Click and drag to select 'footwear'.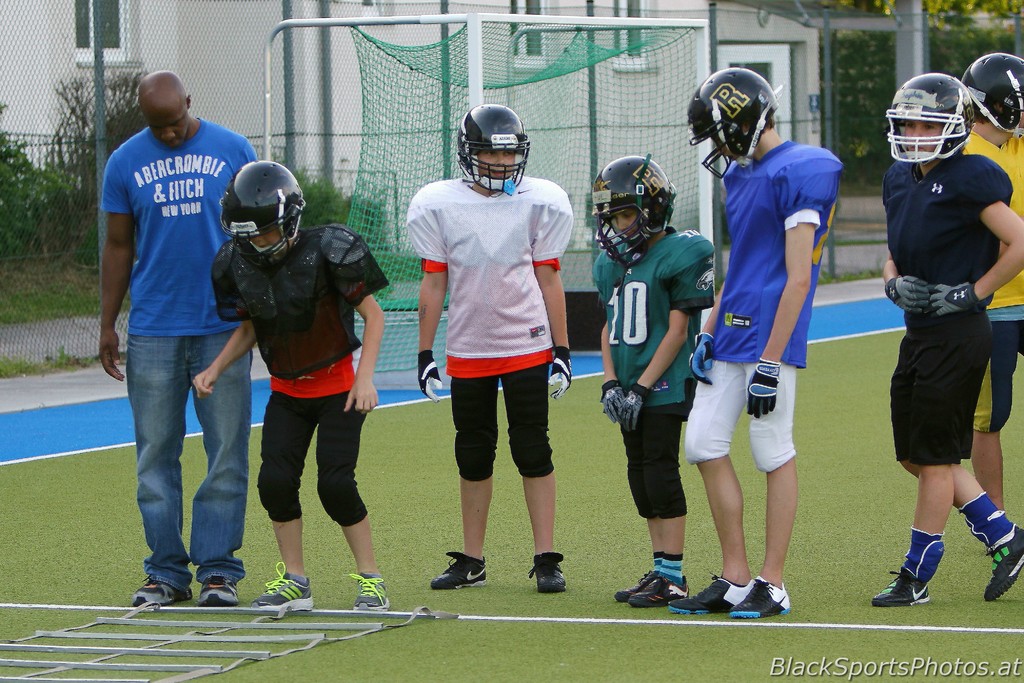
Selection: x1=135, y1=575, x2=194, y2=609.
